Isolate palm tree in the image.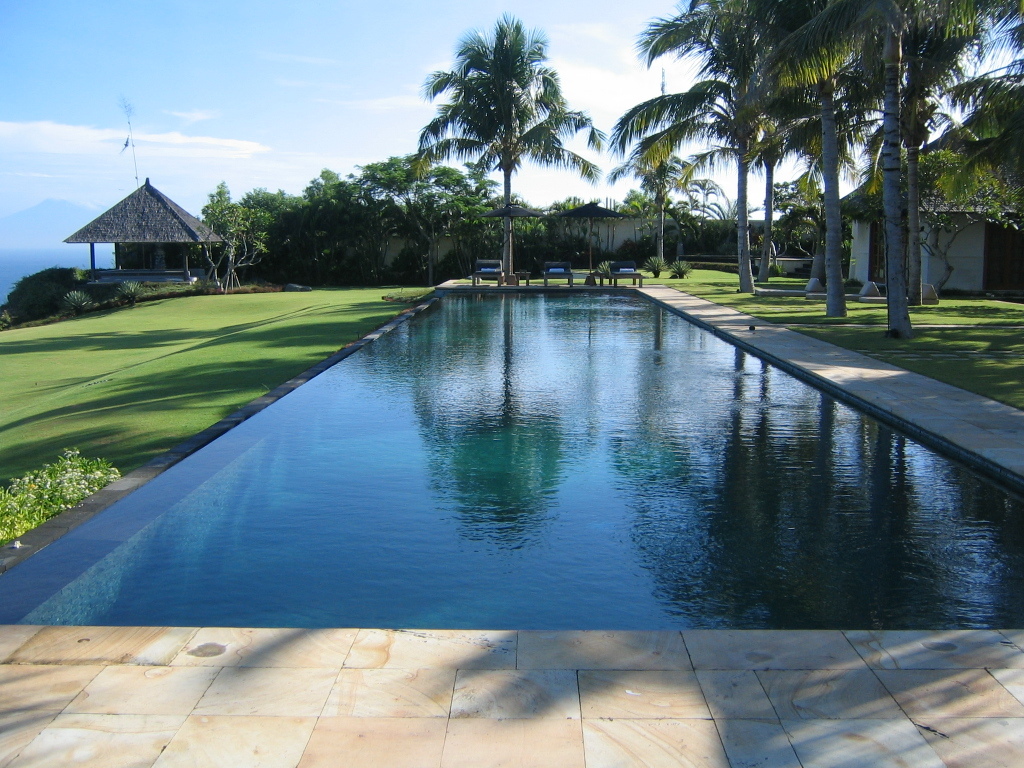
Isolated region: x1=814, y1=0, x2=957, y2=86.
